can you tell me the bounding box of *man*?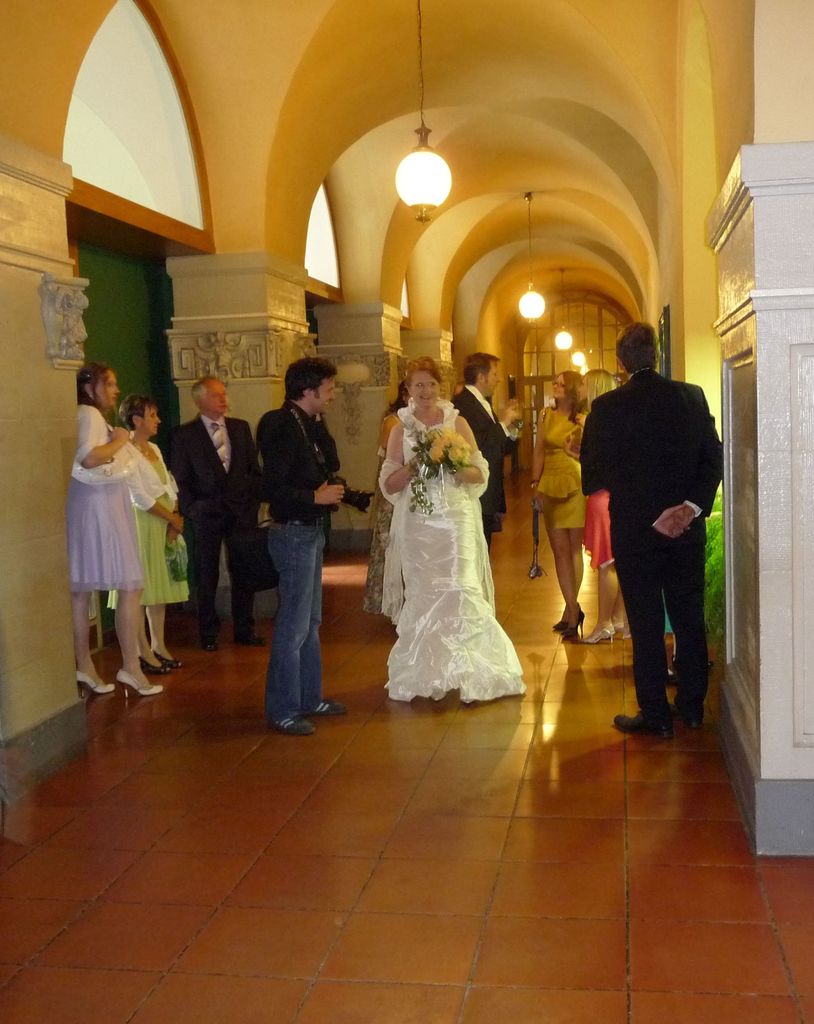
<region>161, 371, 263, 652</region>.
